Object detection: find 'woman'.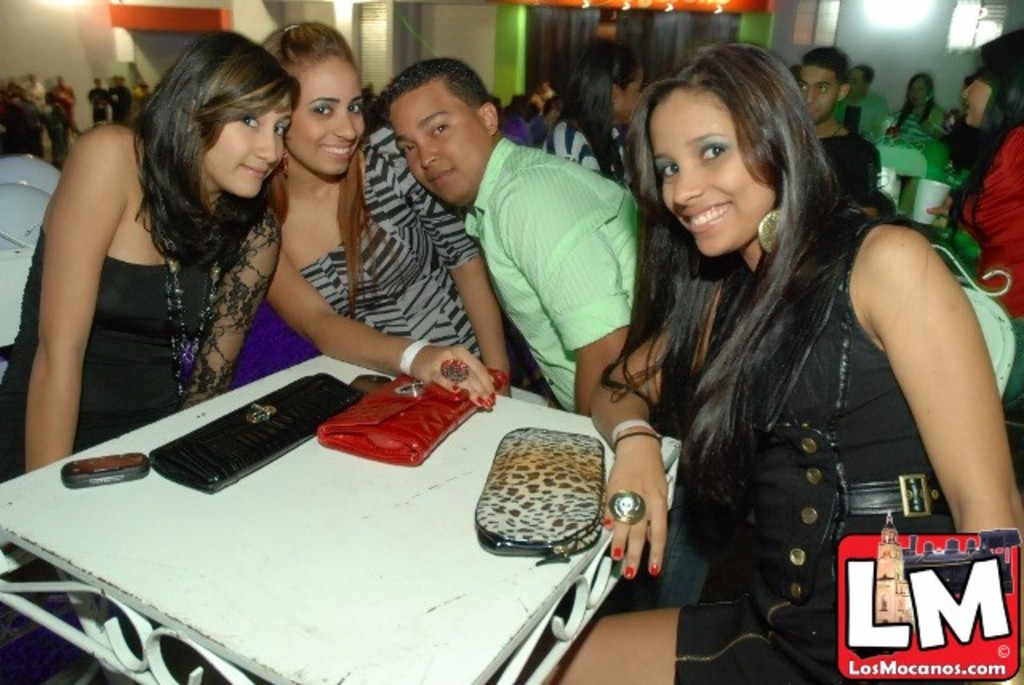
898,75,954,146.
